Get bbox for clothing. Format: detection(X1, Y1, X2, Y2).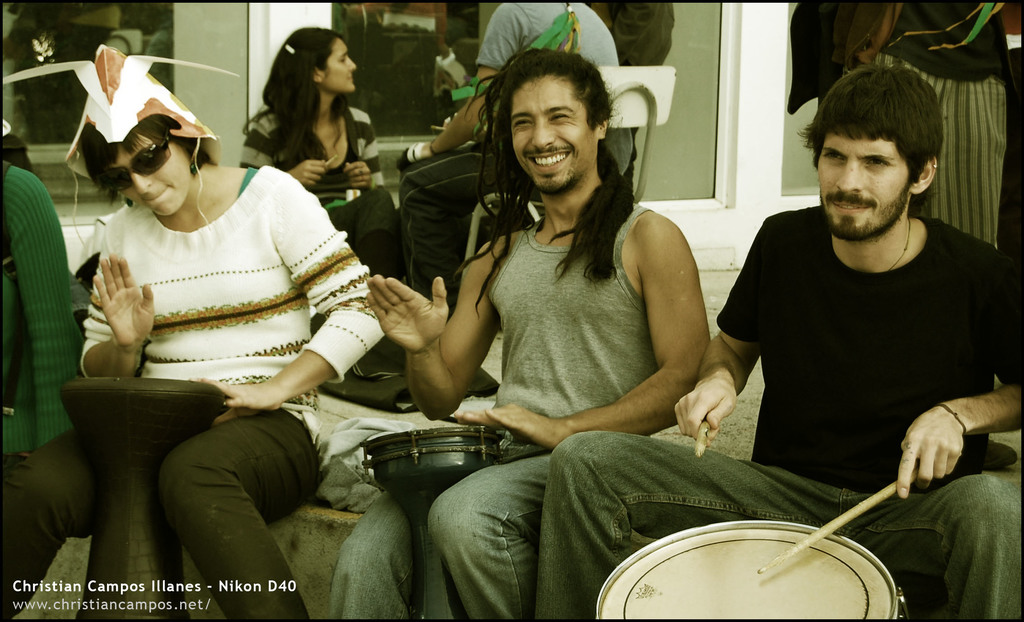
detection(2, 154, 72, 455).
